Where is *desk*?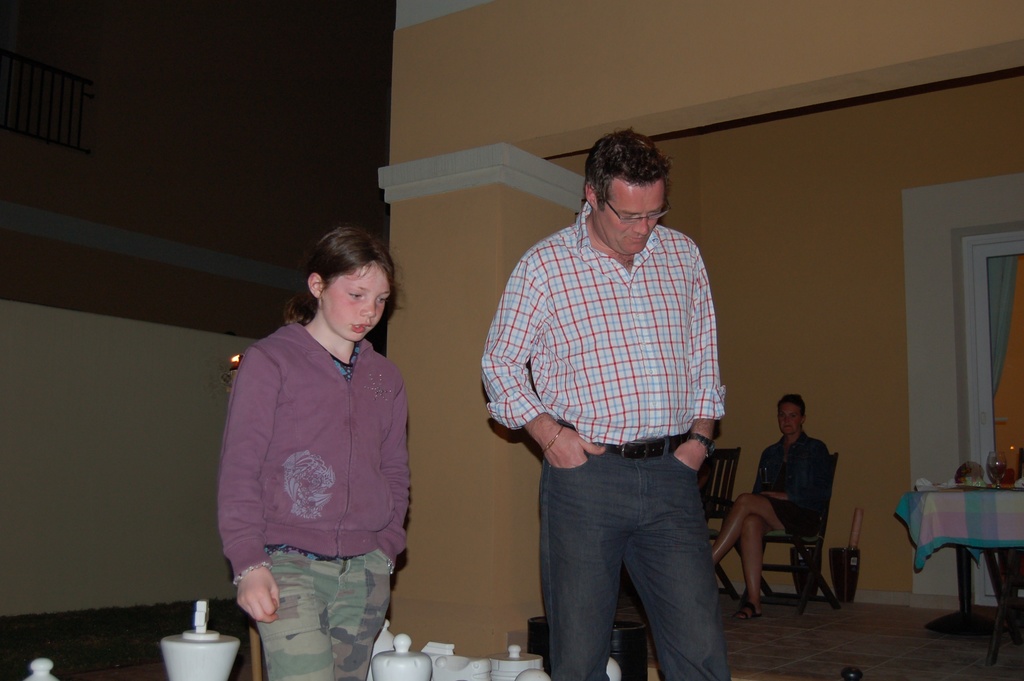
box(900, 499, 1023, 648).
